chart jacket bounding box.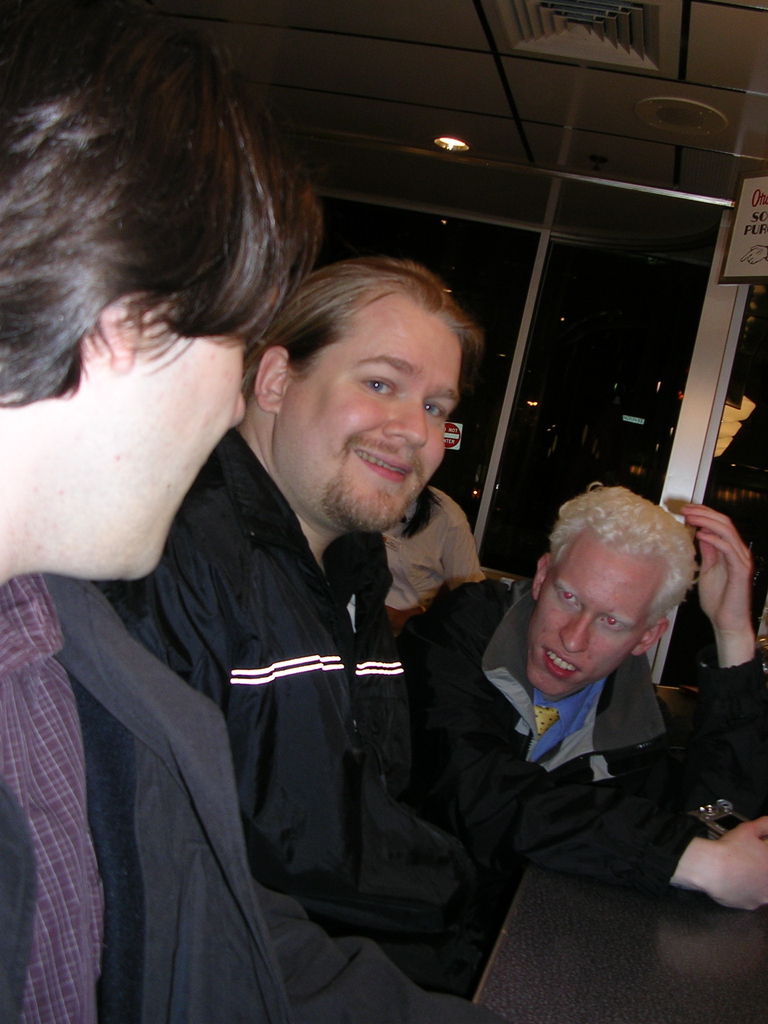
Charted: bbox(413, 591, 767, 900).
